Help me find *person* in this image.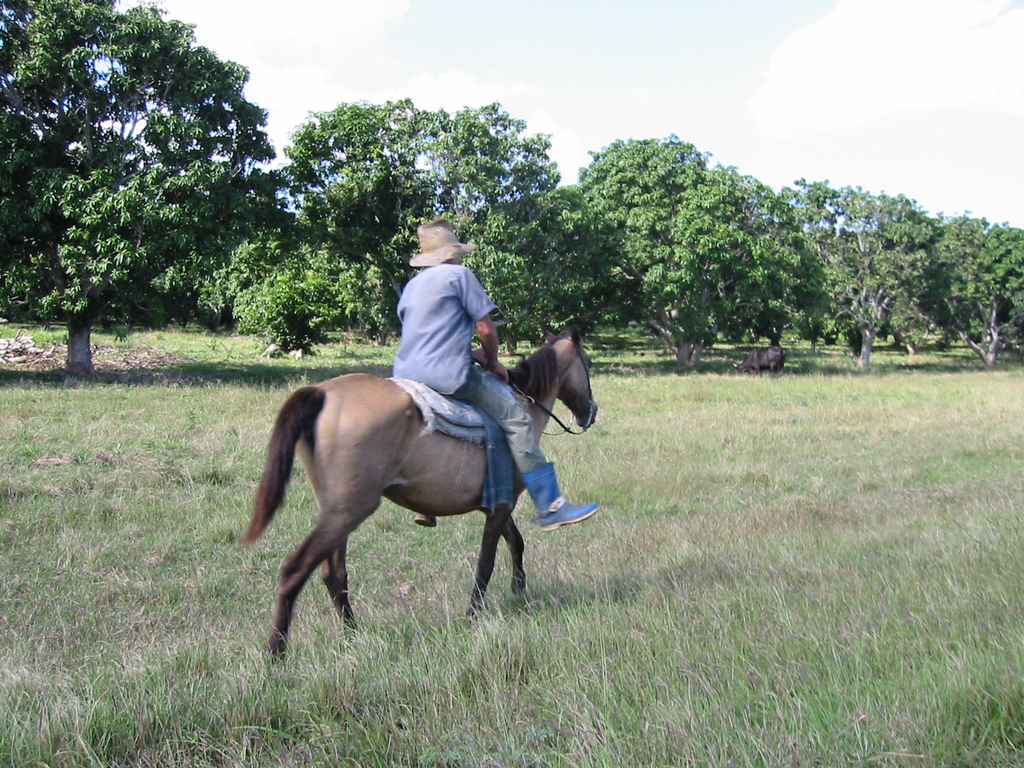
Found it: (x1=391, y1=221, x2=602, y2=532).
